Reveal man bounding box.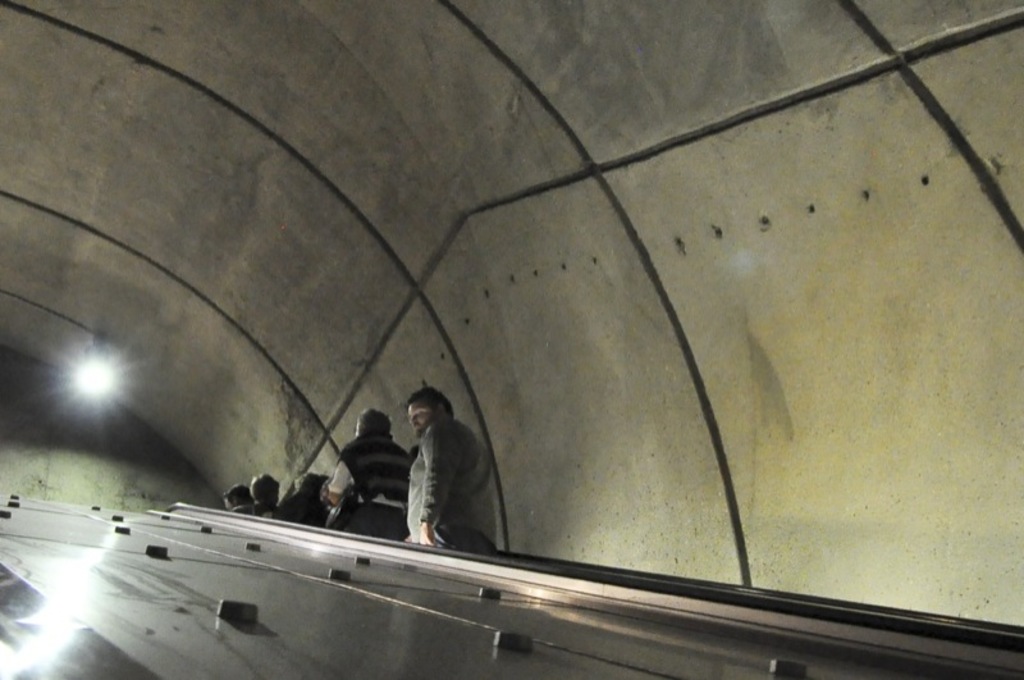
Revealed: [left=280, top=475, right=329, bottom=526].
